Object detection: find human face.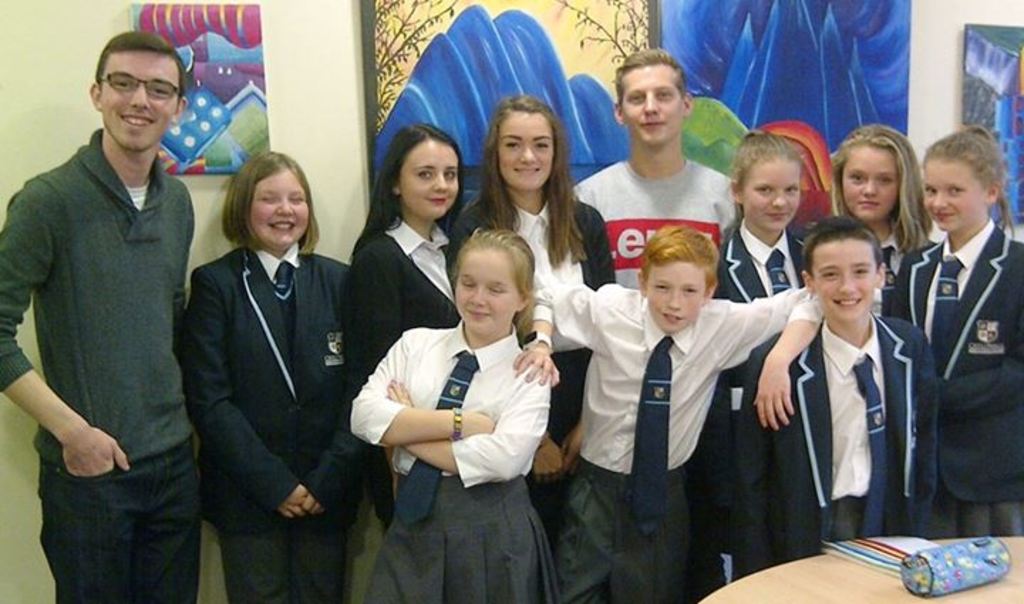
BBox(811, 239, 876, 317).
